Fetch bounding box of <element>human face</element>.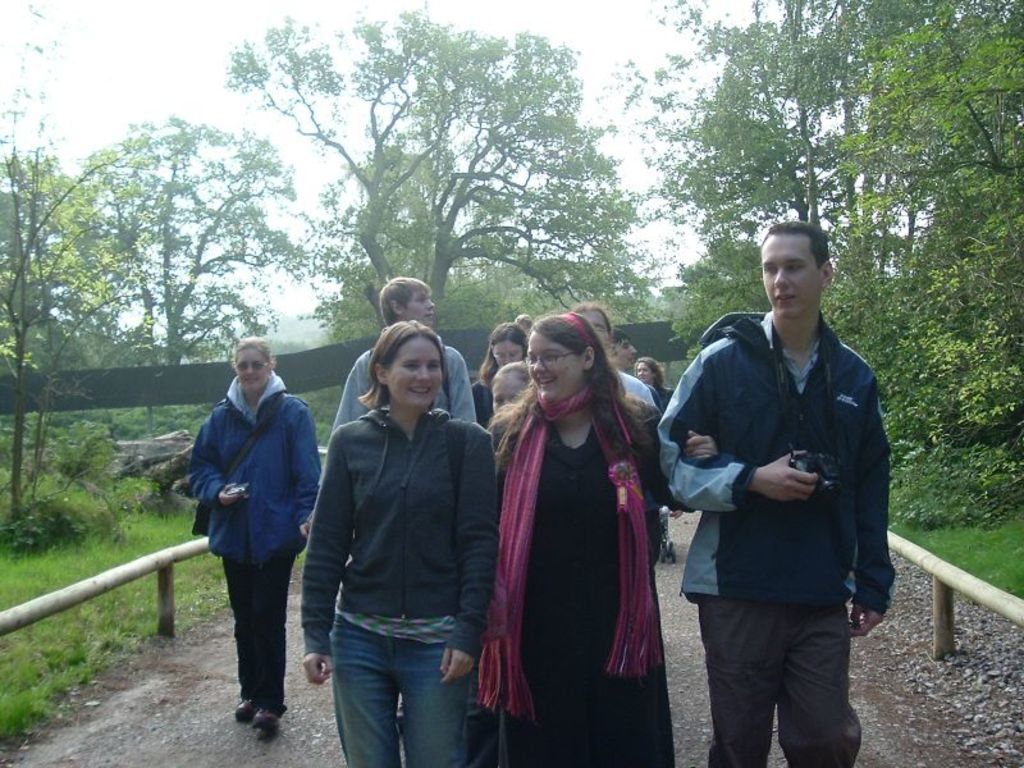
Bbox: (x1=385, y1=338, x2=445, y2=406).
